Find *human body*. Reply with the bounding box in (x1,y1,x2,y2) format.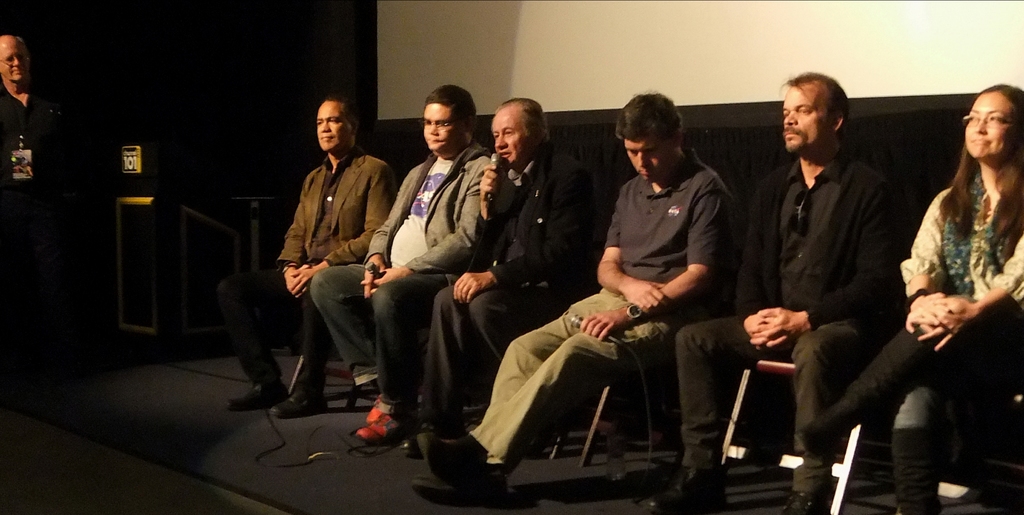
(413,93,735,507).
